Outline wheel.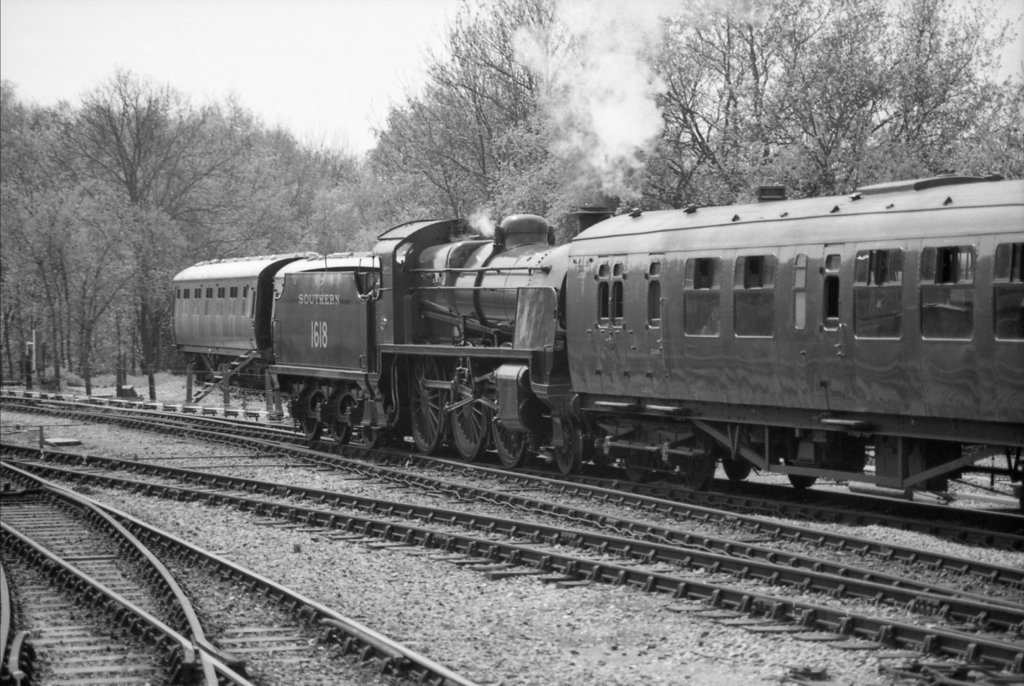
Outline: Rect(405, 355, 440, 452).
